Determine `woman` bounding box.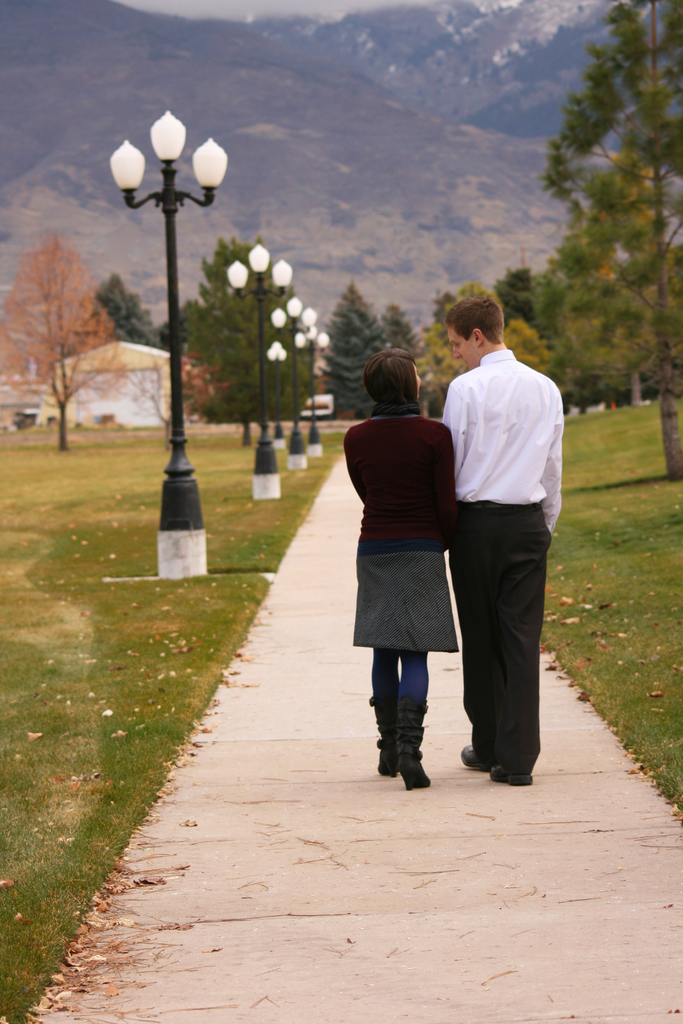
Determined: 350,329,475,791.
